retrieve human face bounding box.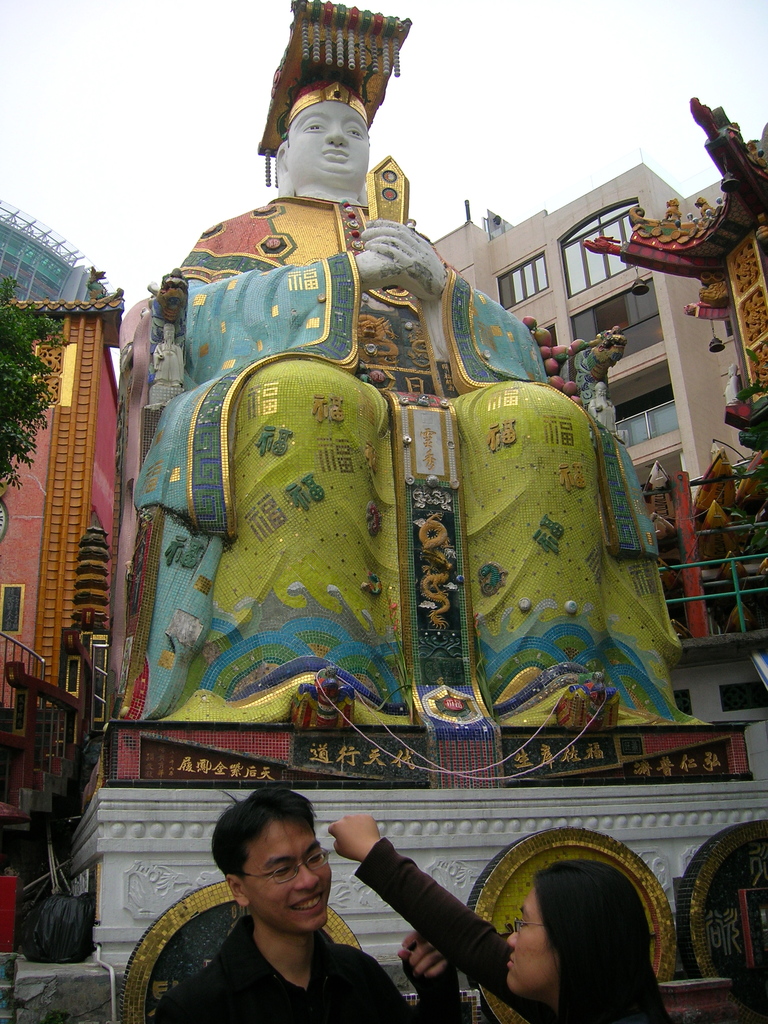
Bounding box: (left=241, top=813, right=332, bottom=932).
